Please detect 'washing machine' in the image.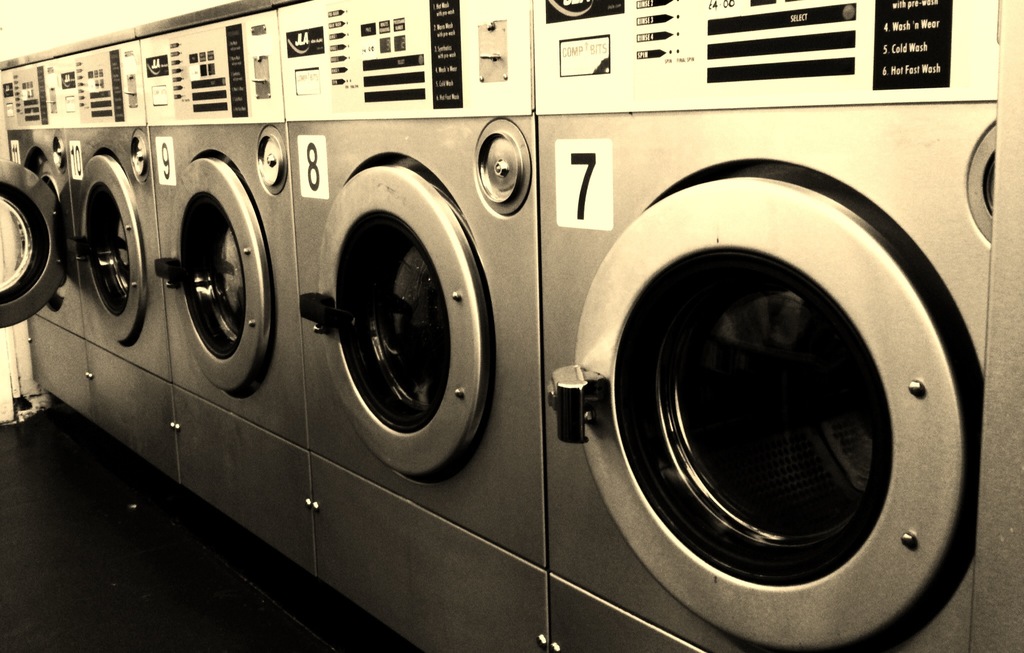
BBox(0, 67, 97, 441).
